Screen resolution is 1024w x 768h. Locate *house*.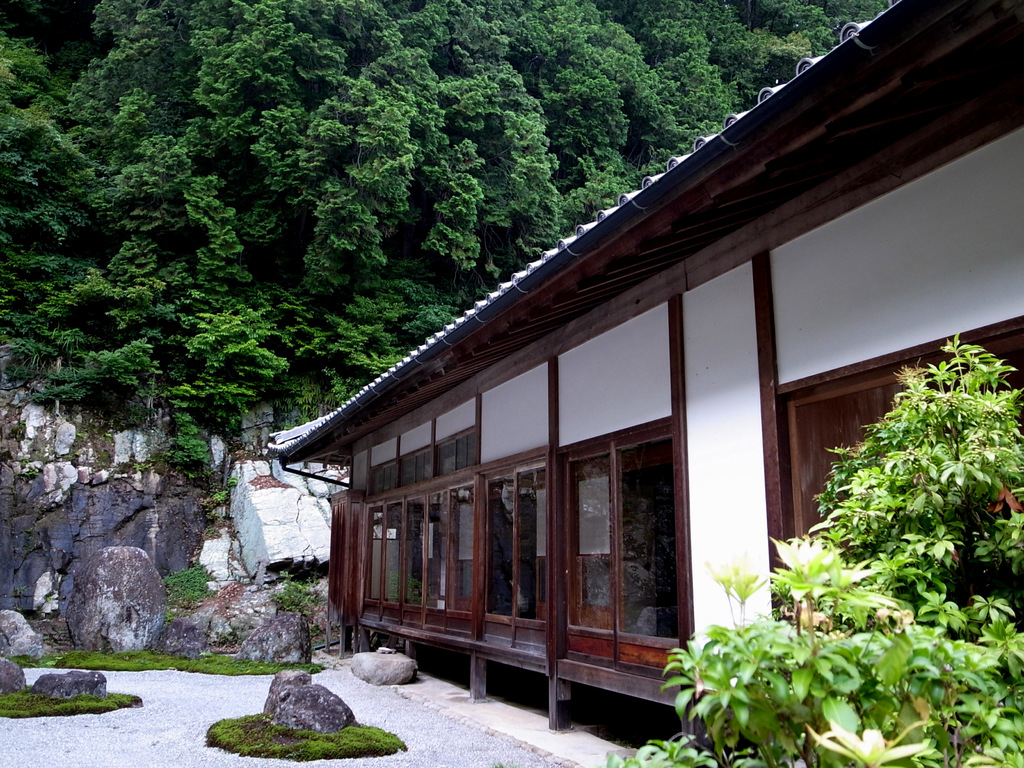
detection(239, 57, 985, 767).
